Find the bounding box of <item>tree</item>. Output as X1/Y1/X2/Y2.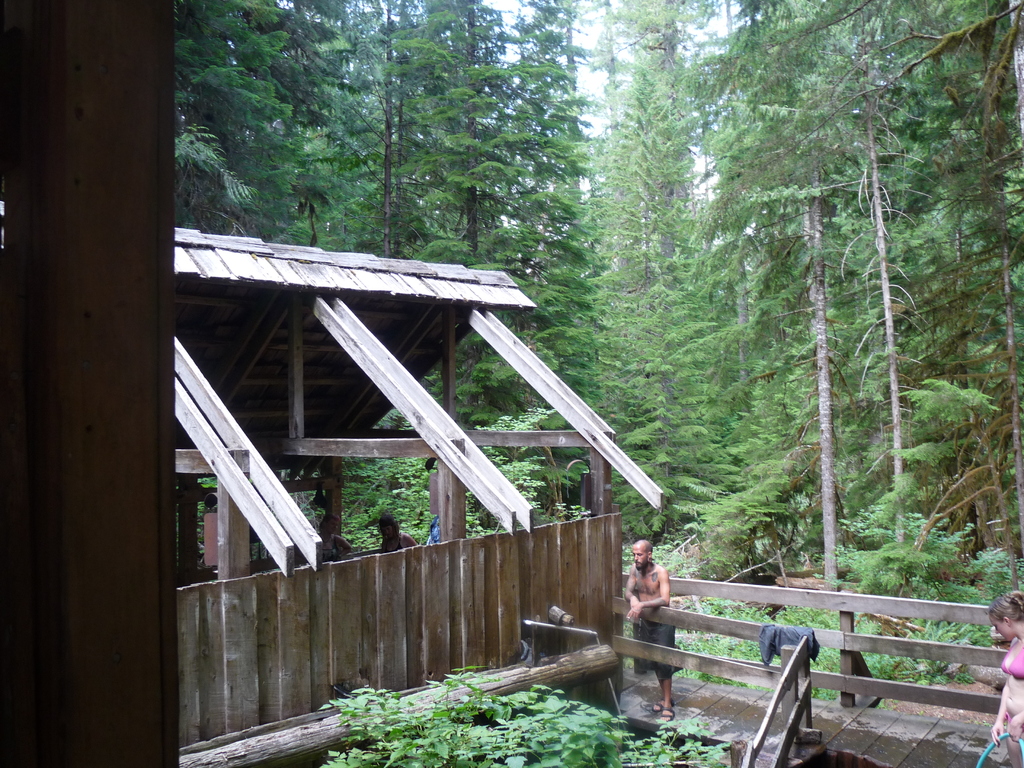
593/0/735/547.
